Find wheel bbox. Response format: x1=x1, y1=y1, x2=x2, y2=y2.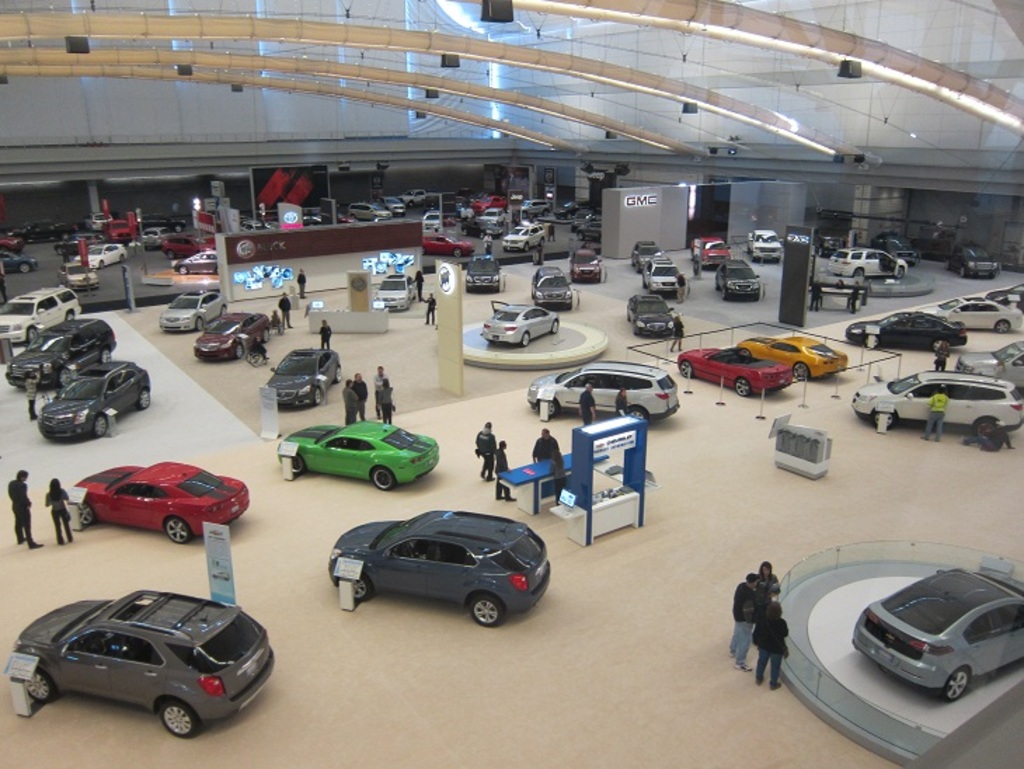
x1=252, y1=354, x2=264, y2=368.
